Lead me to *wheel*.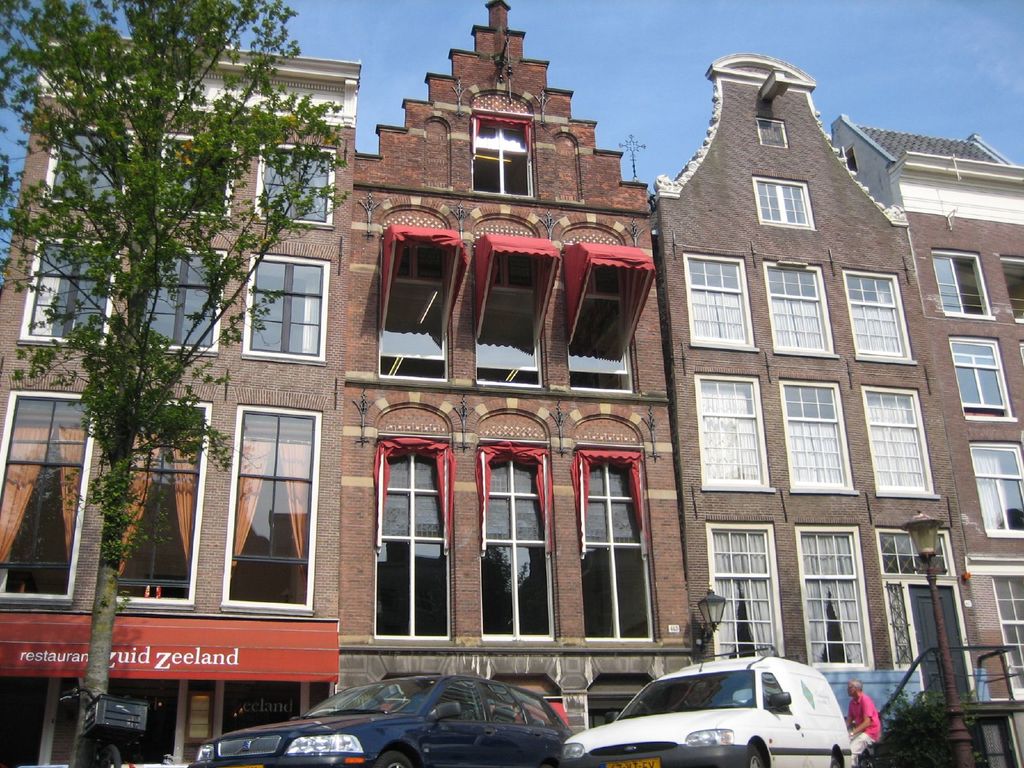
Lead to bbox=[744, 740, 766, 767].
